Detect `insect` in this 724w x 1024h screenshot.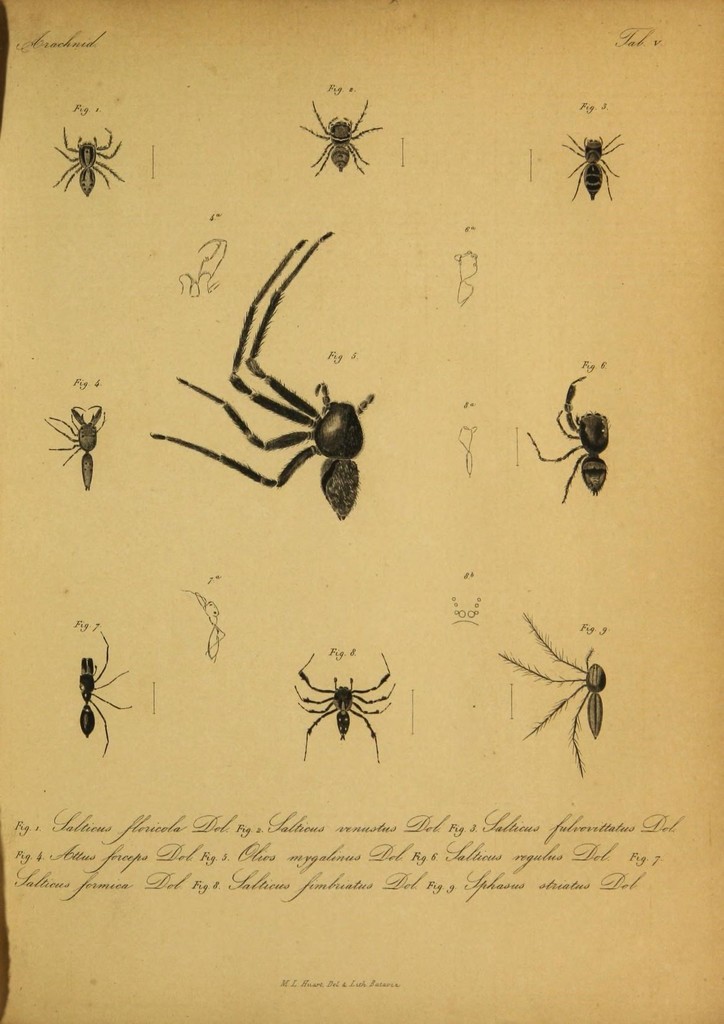
Detection: [left=147, top=231, right=379, bottom=520].
